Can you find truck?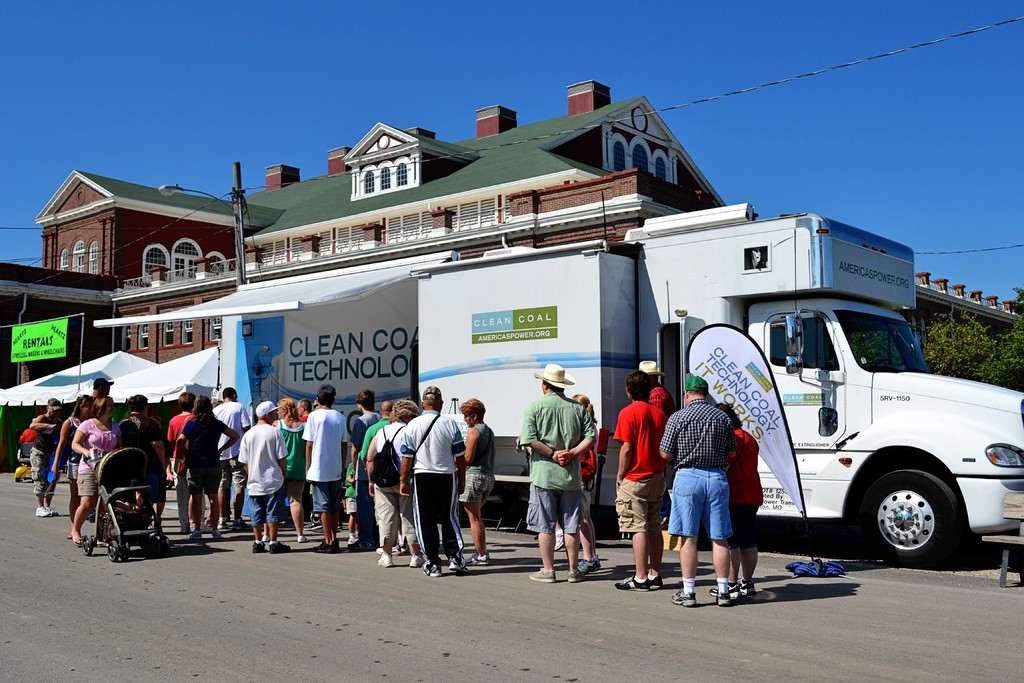
Yes, bounding box: [x1=82, y1=205, x2=1023, y2=568].
